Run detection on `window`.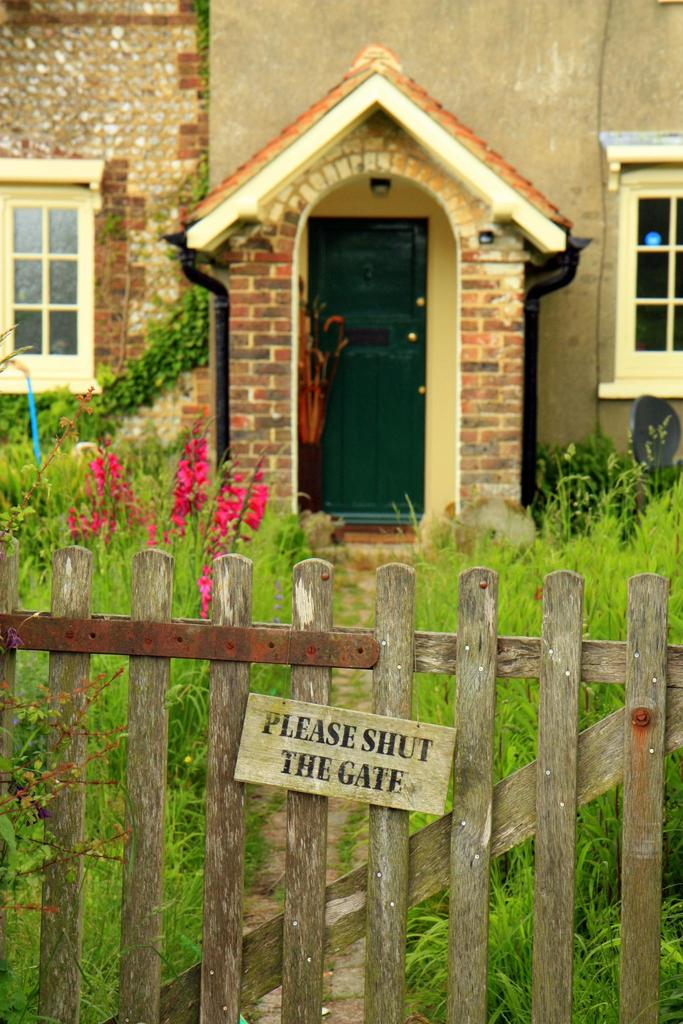
Result: 0 178 100 392.
